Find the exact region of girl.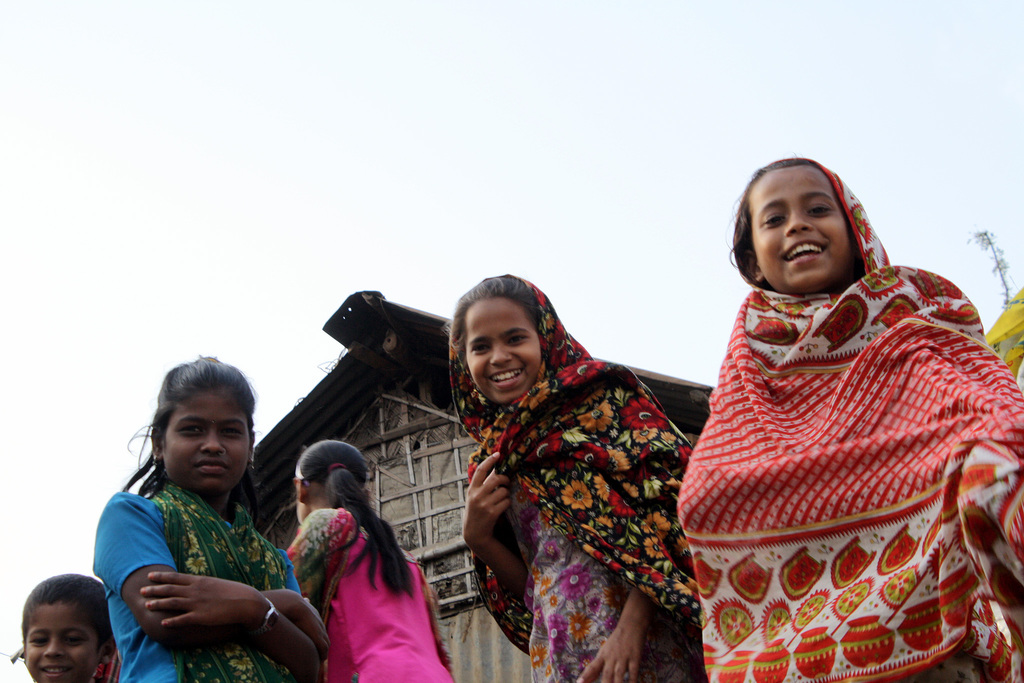
Exact region: 84 352 334 682.
